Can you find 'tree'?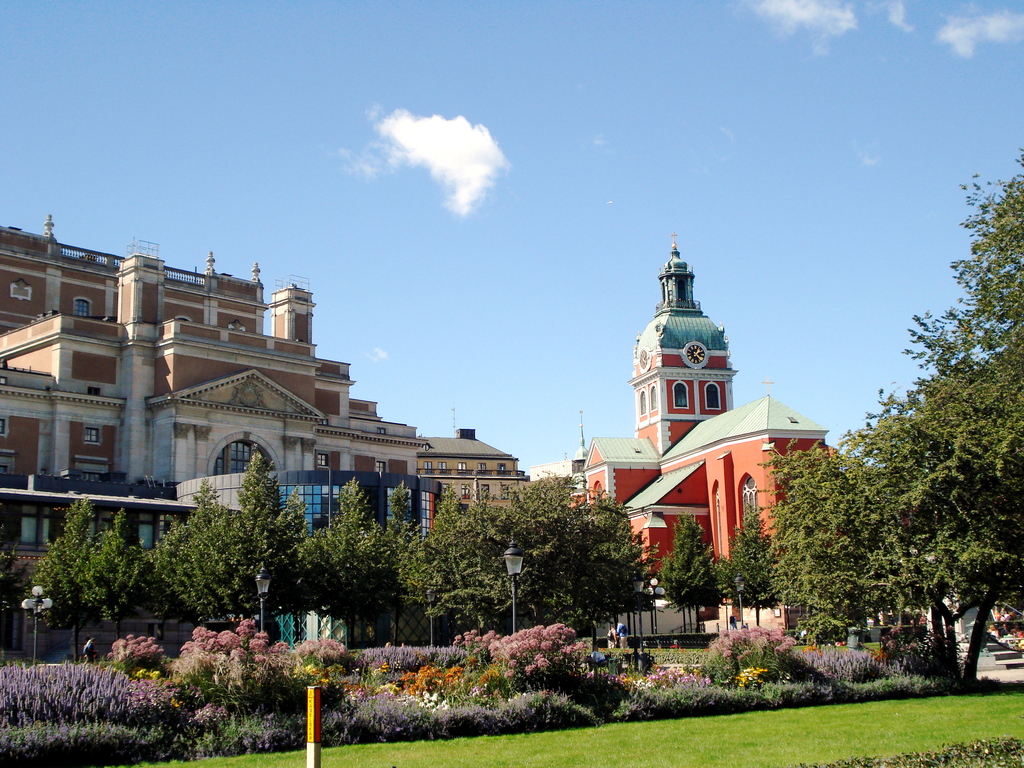
Yes, bounding box: x1=721 y1=511 x2=781 y2=636.
